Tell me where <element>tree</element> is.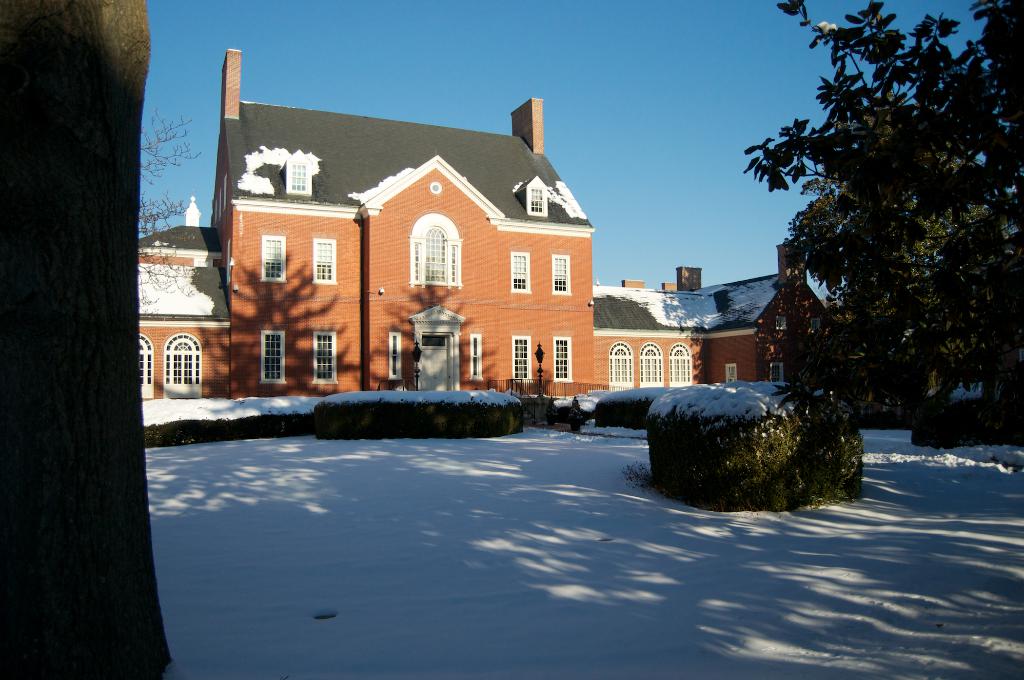
<element>tree</element> is at box(123, 90, 216, 330).
